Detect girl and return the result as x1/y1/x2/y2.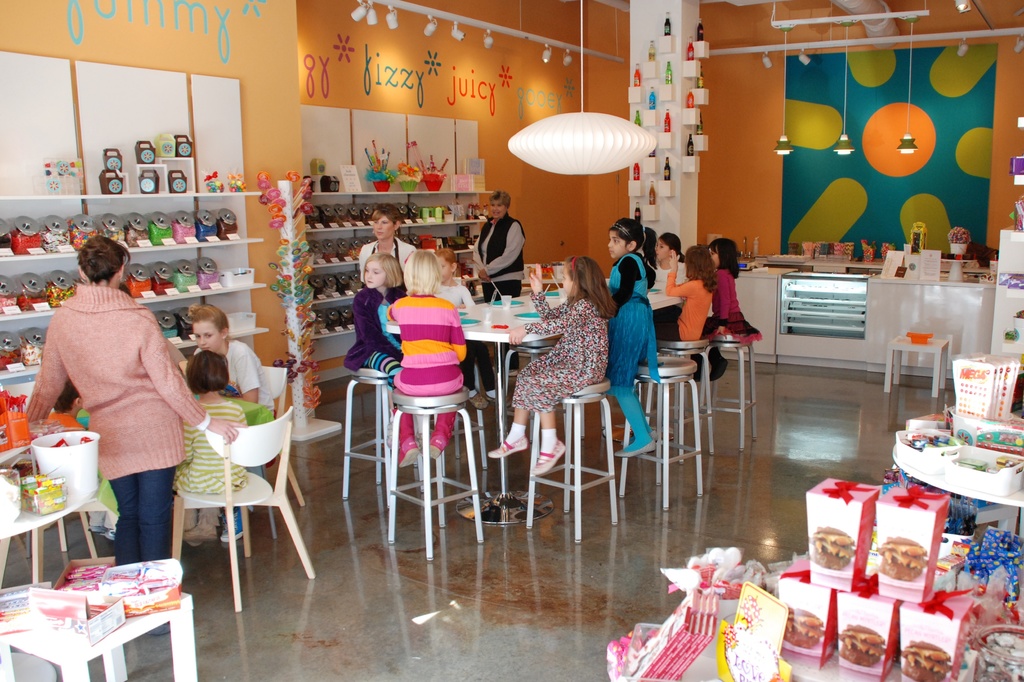
600/214/668/461.
